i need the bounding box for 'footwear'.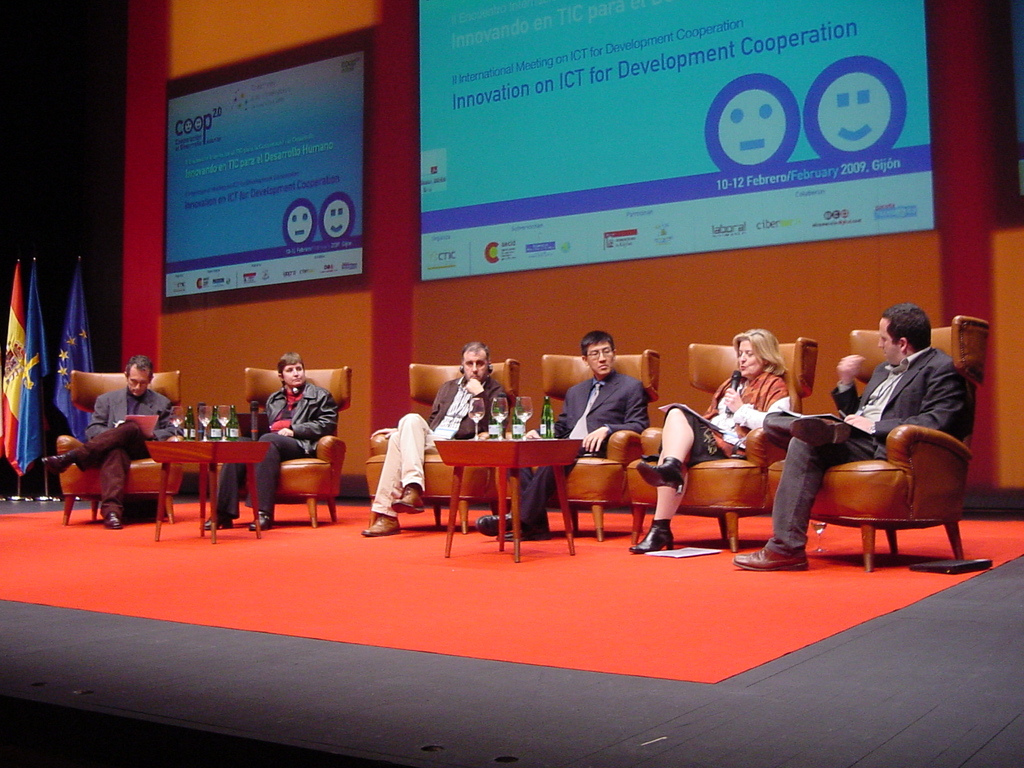
Here it is: select_region(364, 515, 403, 537).
